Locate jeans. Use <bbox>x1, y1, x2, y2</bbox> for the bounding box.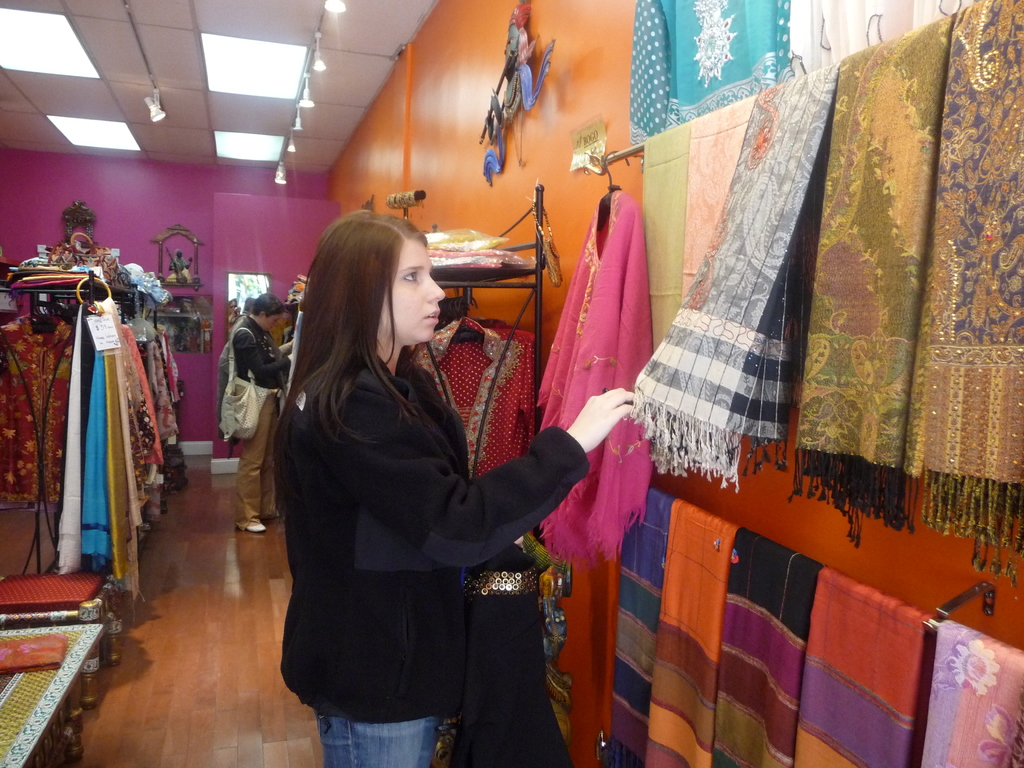
<bbox>316, 707, 438, 767</bbox>.
